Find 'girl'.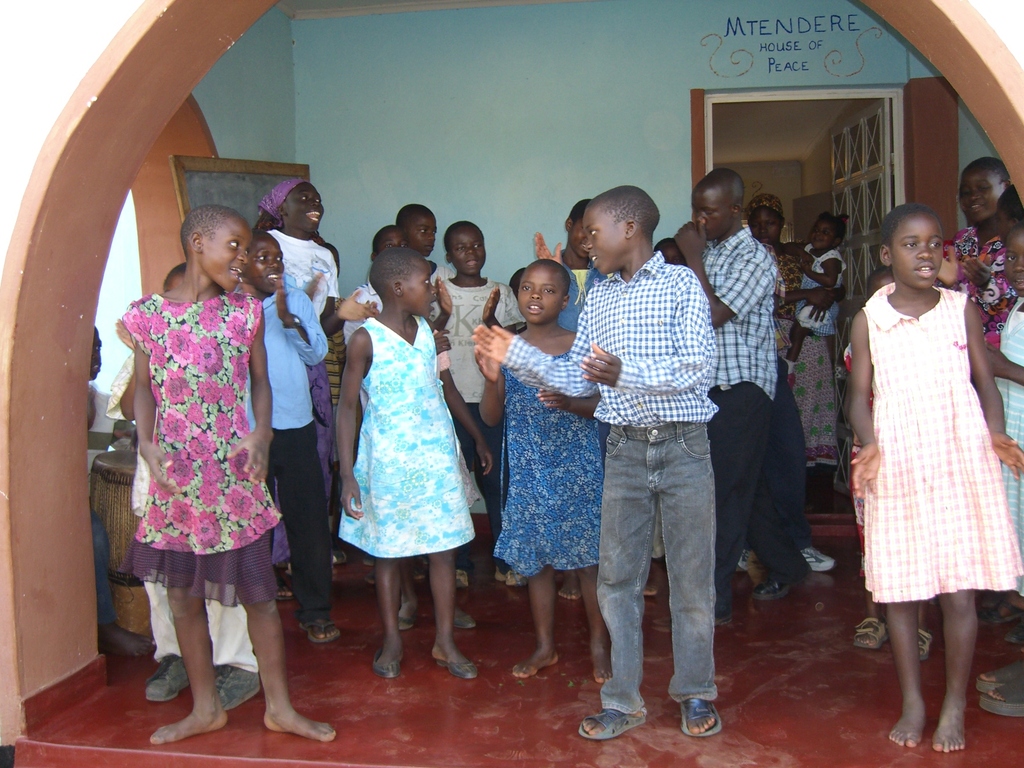
region(495, 260, 604, 684).
